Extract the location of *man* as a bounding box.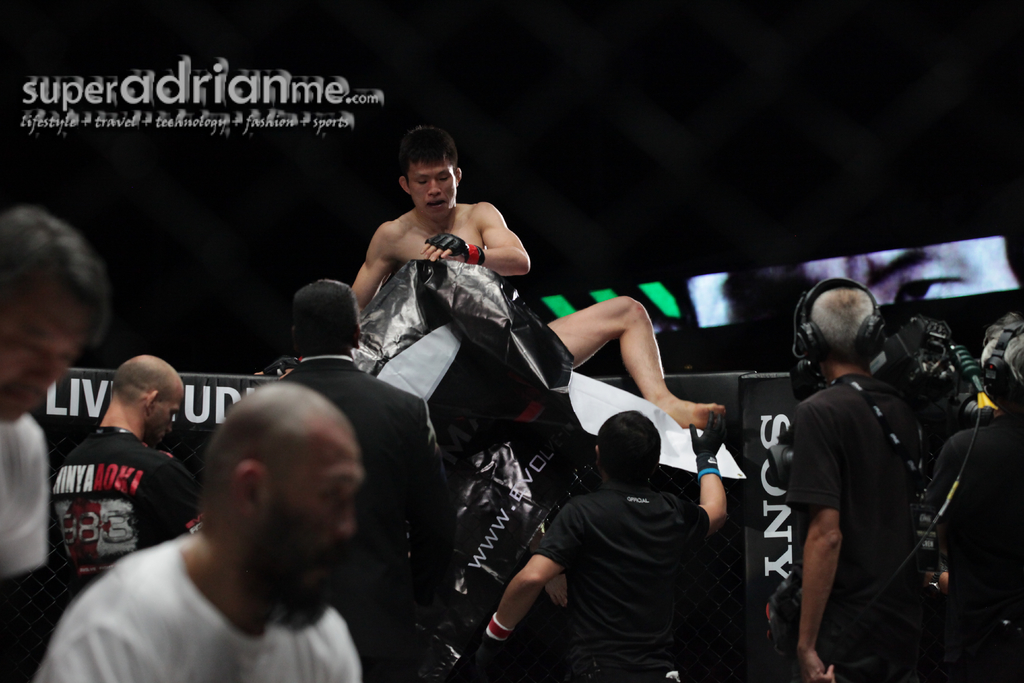
<bbox>52, 353, 210, 610</bbox>.
